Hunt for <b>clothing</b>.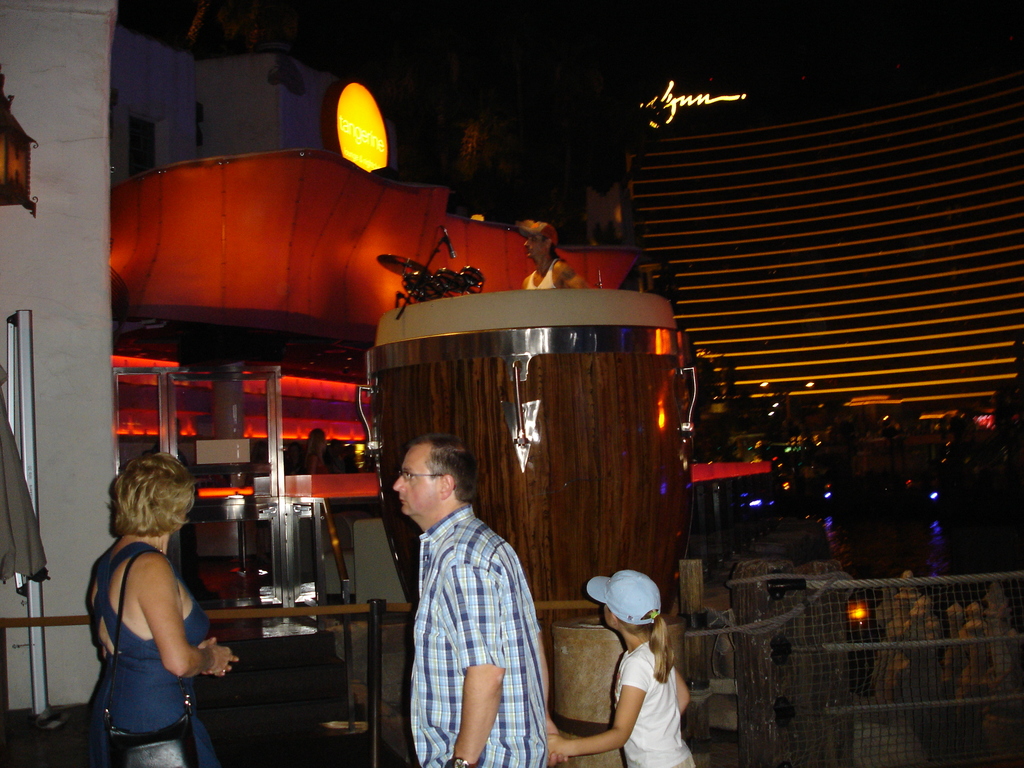
Hunted down at <bbox>376, 460, 552, 760</bbox>.
